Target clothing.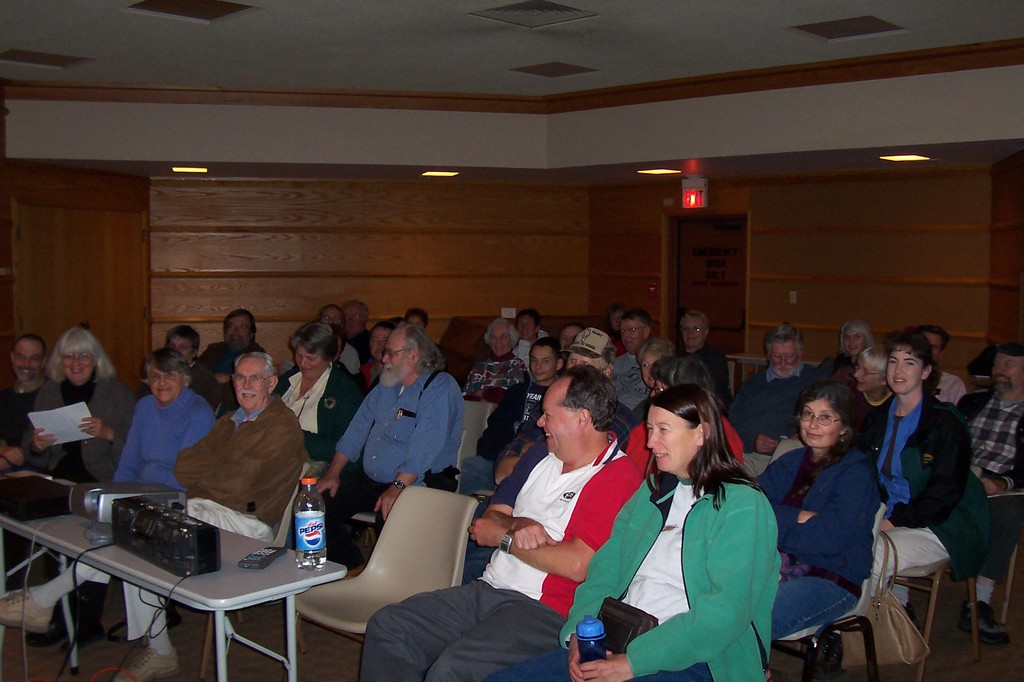
Target region: select_region(765, 446, 897, 660).
